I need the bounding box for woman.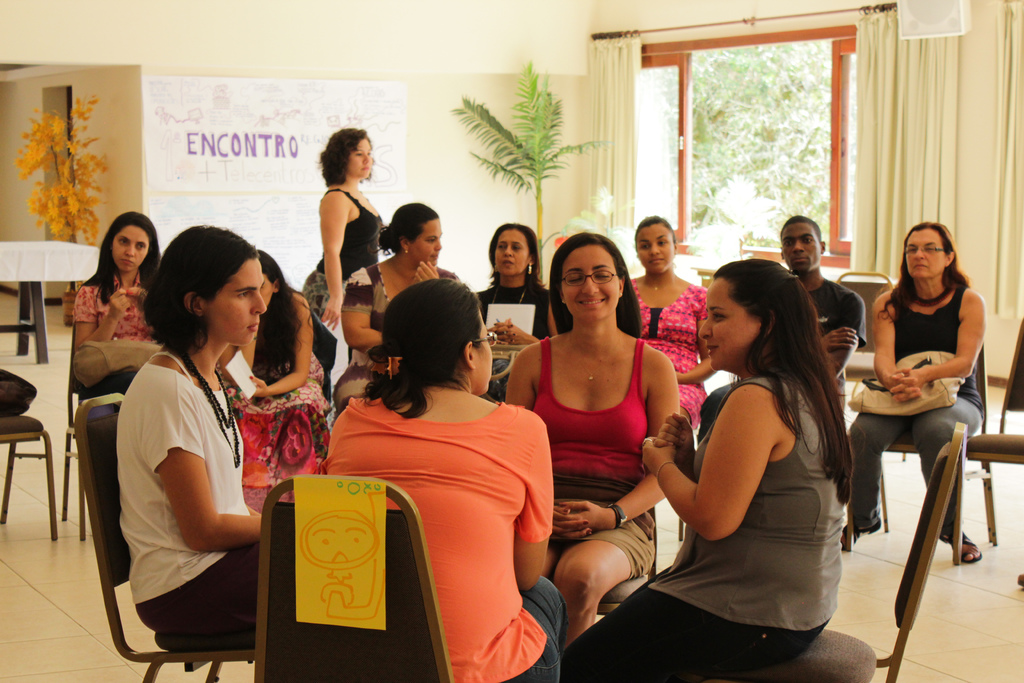
Here it is: 304/128/388/413.
